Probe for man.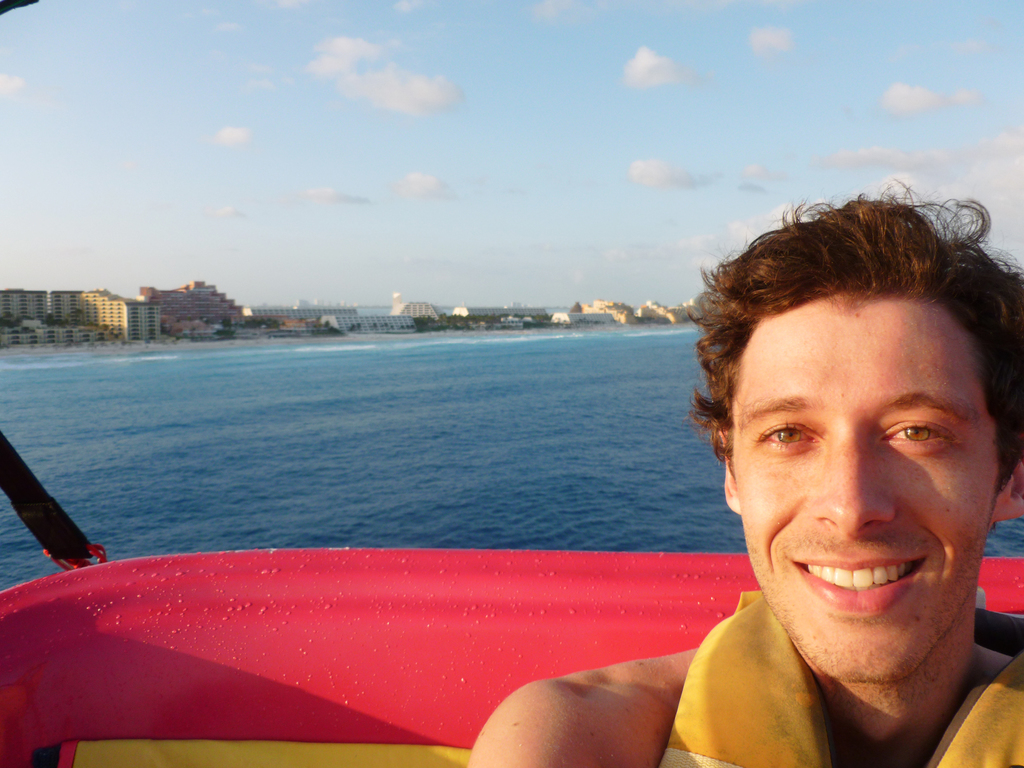
Probe result: bbox=(465, 195, 1023, 758).
